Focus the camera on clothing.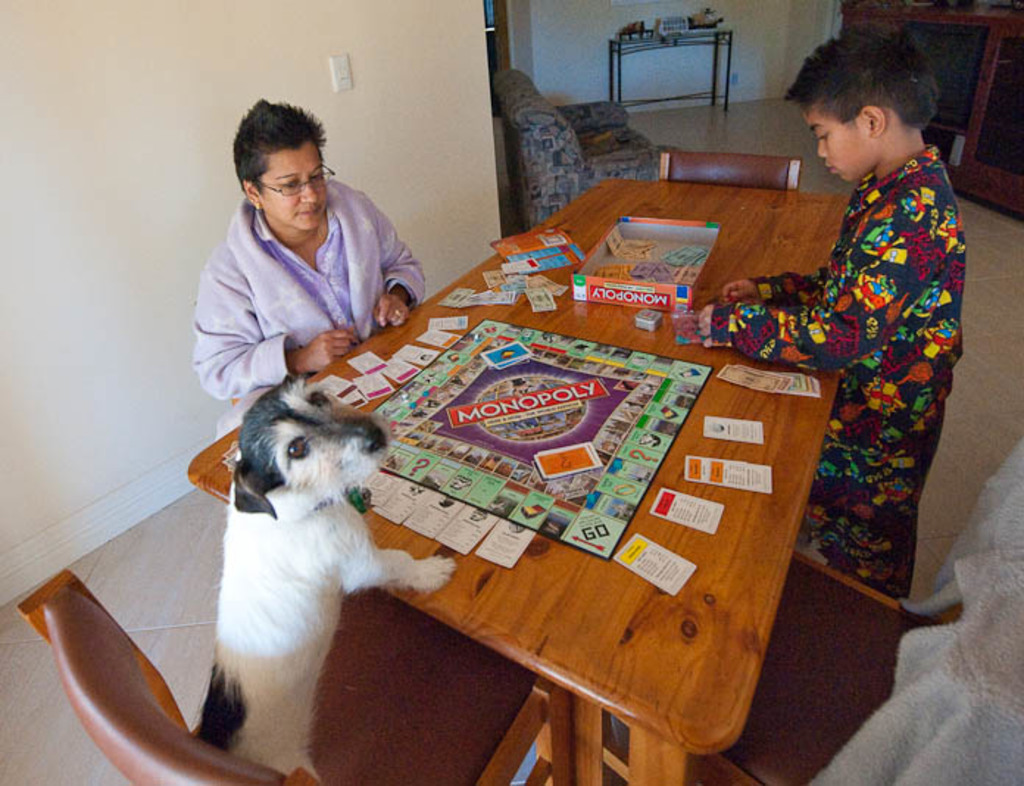
Focus region: x1=190 y1=165 x2=431 y2=415.
